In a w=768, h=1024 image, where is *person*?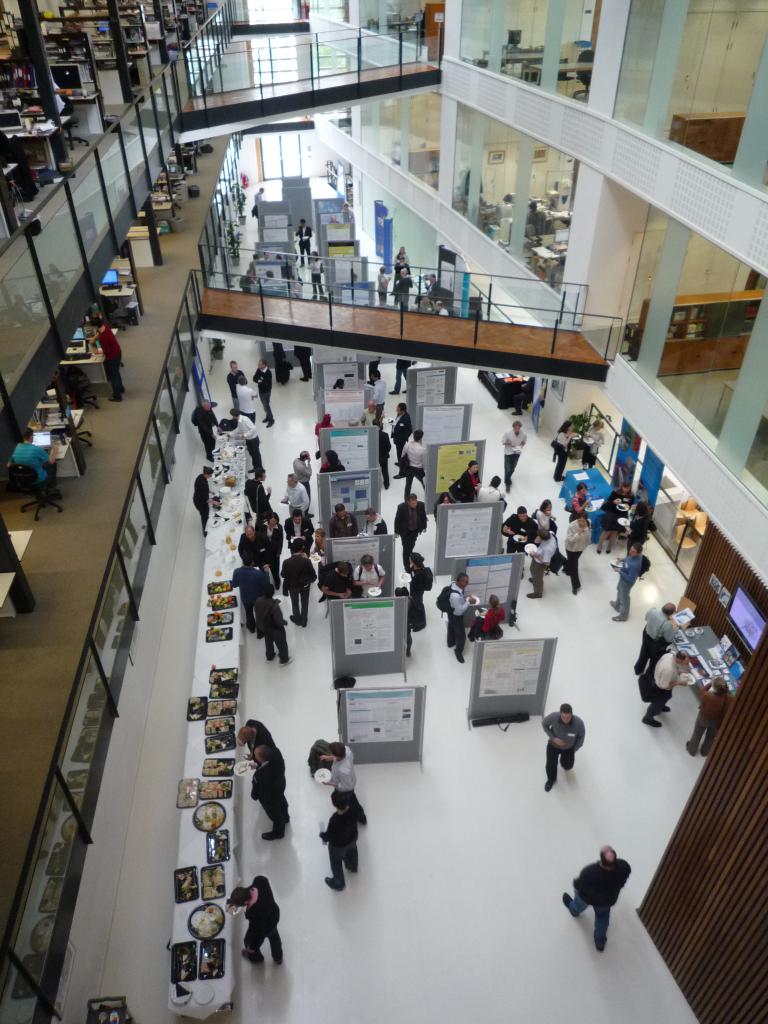
Rect(363, 508, 387, 536).
